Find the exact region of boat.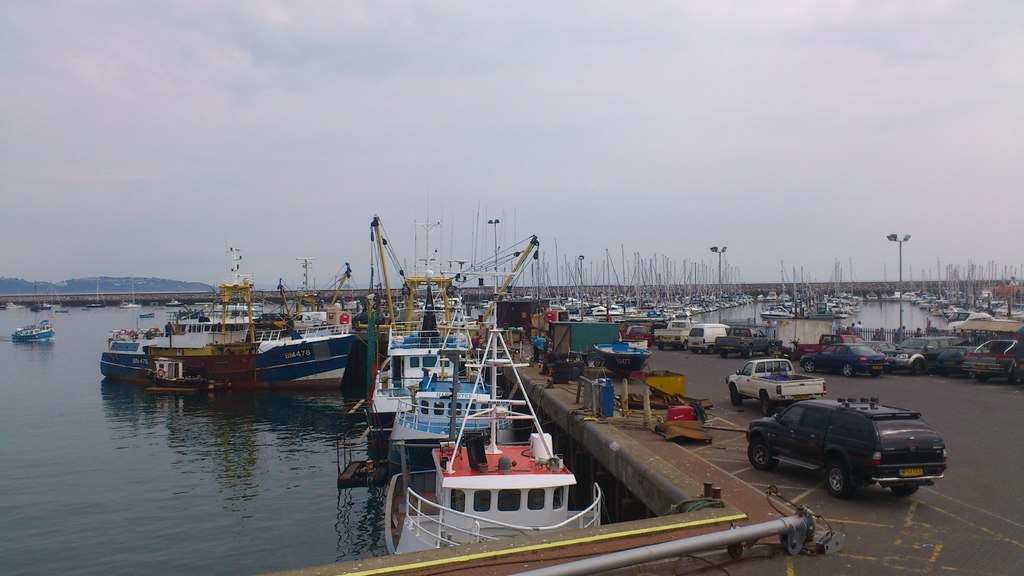
Exact region: (360, 280, 518, 438).
